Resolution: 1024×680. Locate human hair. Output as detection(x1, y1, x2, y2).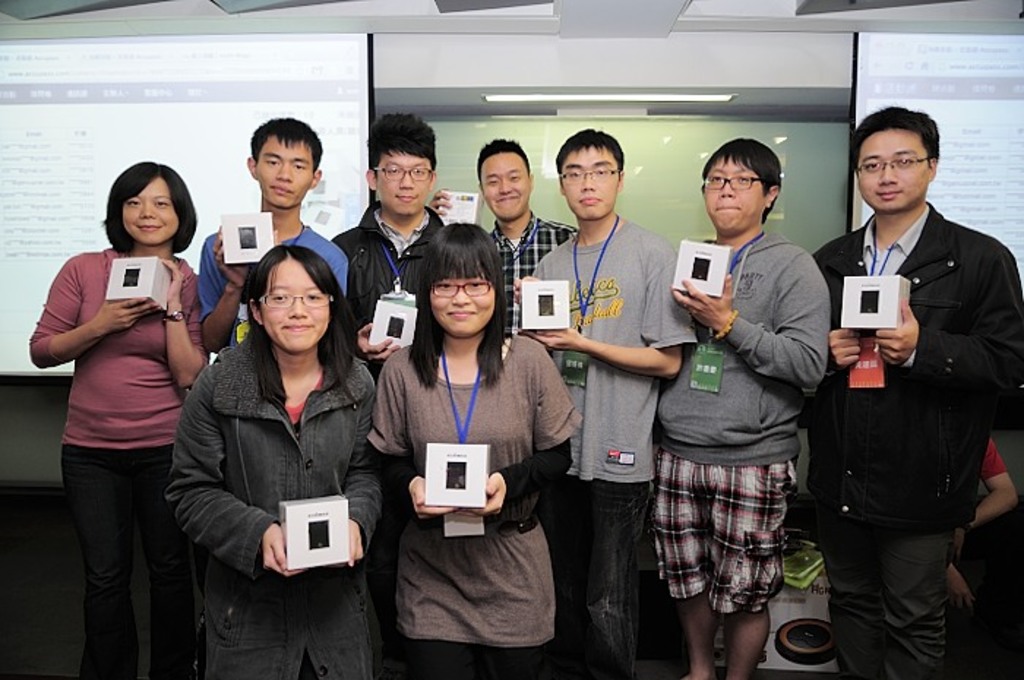
detection(249, 114, 322, 177).
